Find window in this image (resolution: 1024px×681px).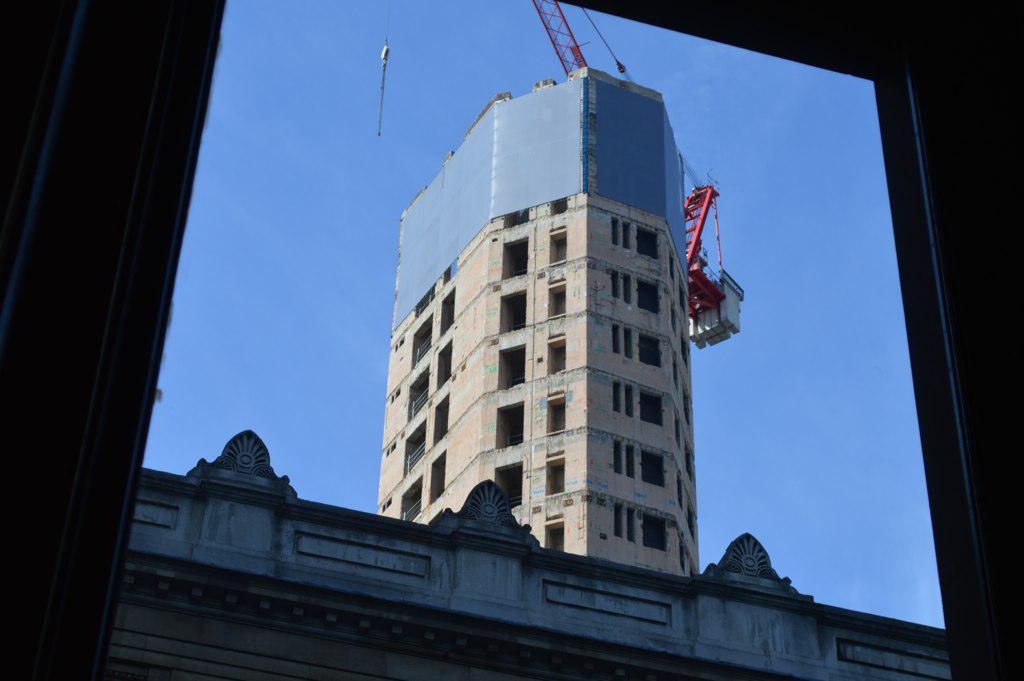
<bbox>688, 505, 695, 542</bbox>.
